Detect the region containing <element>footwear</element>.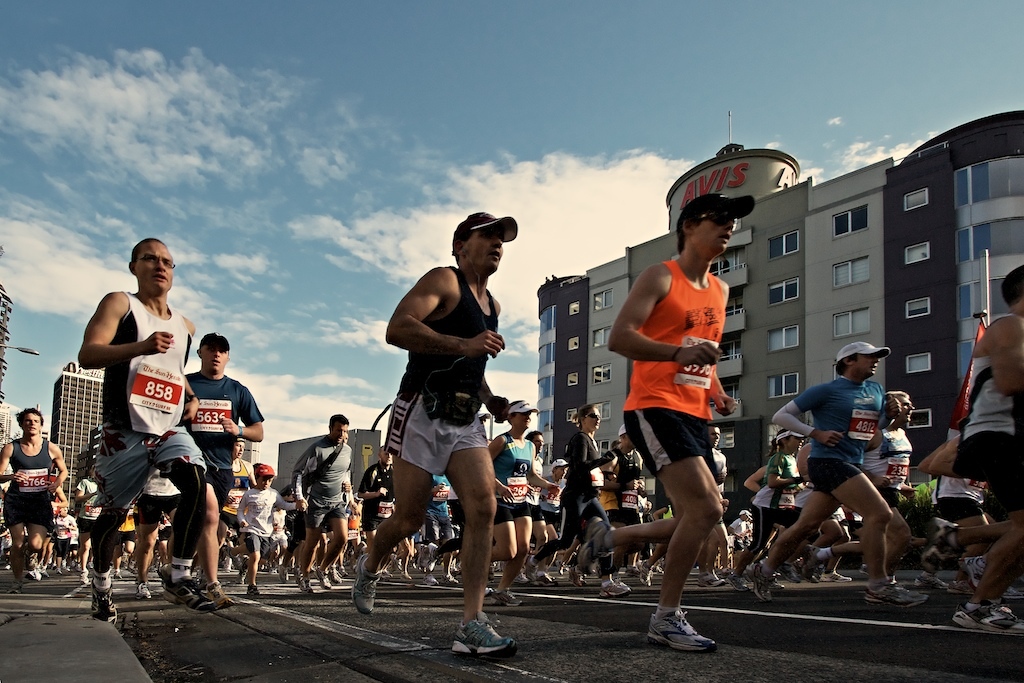
bbox(94, 580, 115, 626).
